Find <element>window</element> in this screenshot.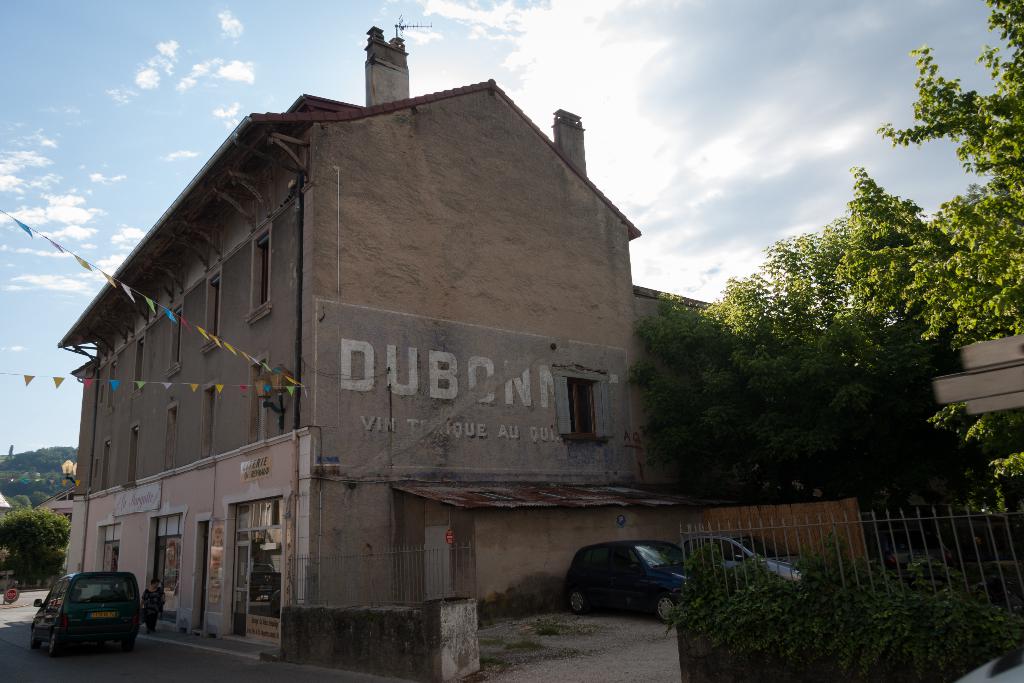
The bounding box for <element>window</element> is {"left": 712, "top": 540, "right": 750, "bottom": 559}.
